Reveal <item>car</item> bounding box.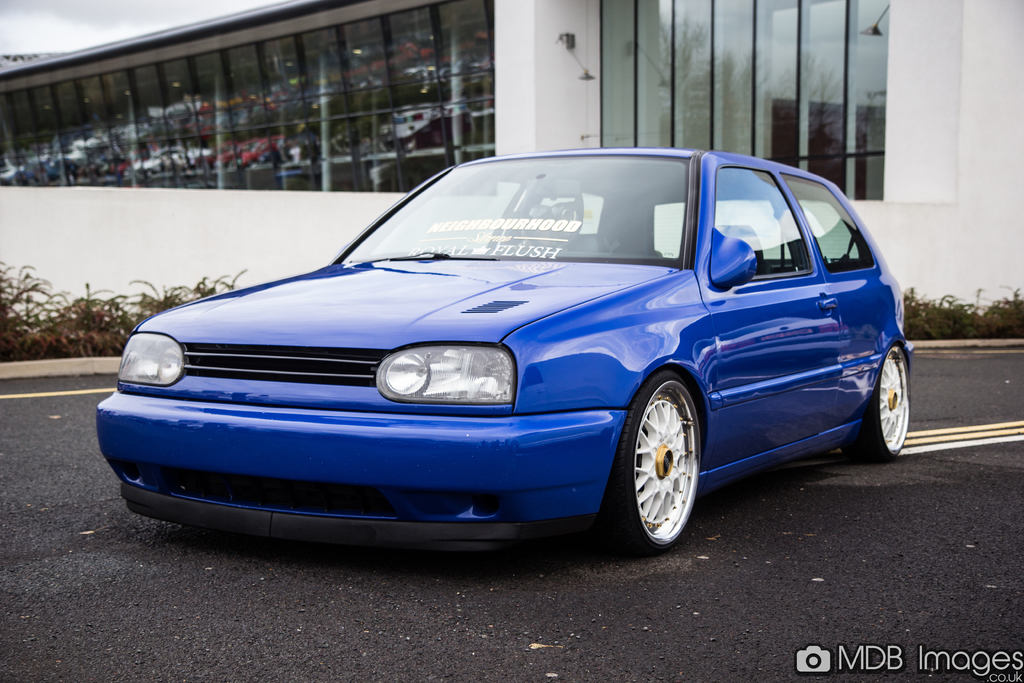
Revealed: rect(98, 146, 916, 550).
